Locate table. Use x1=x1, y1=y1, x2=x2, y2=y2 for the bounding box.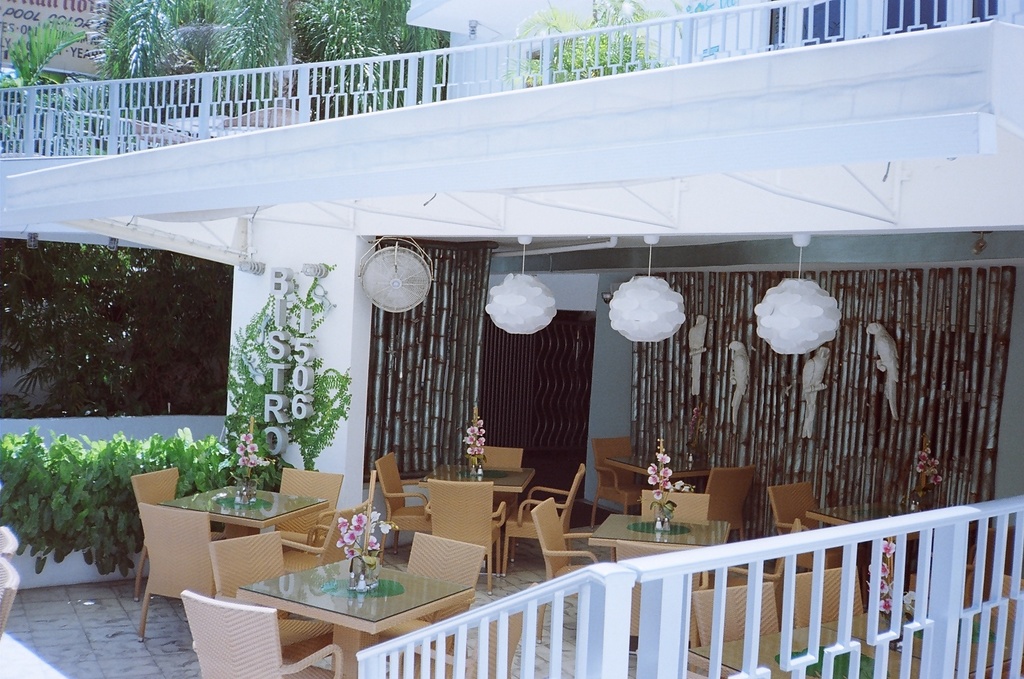
x1=157, y1=491, x2=326, y2=543.
